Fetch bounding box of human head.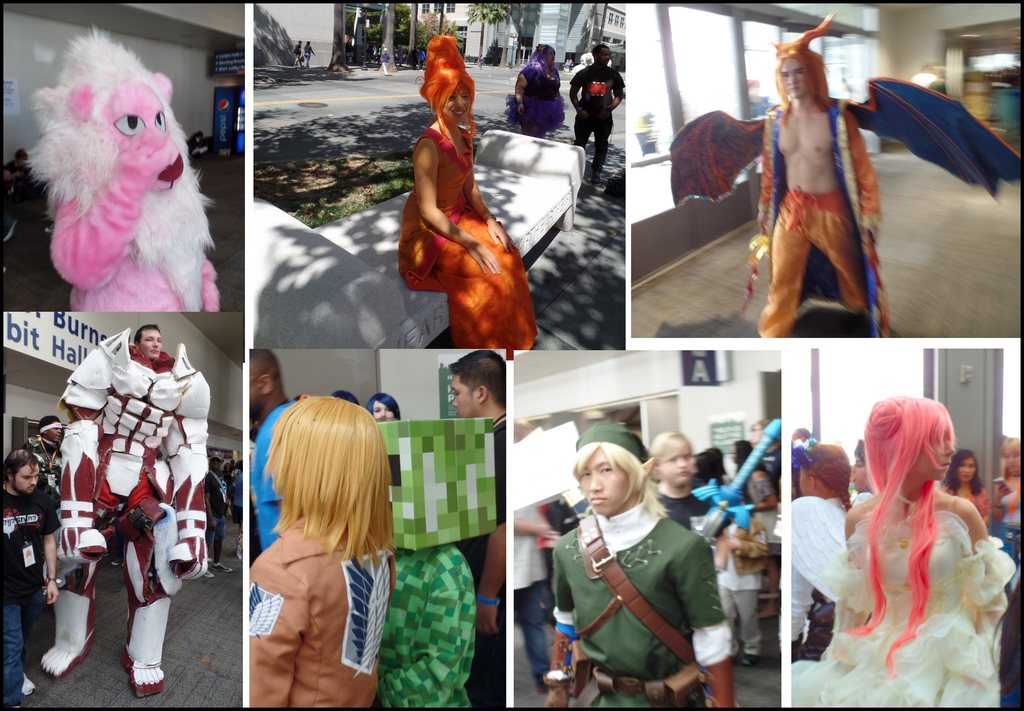
Bbox: 447:348:506:420.
